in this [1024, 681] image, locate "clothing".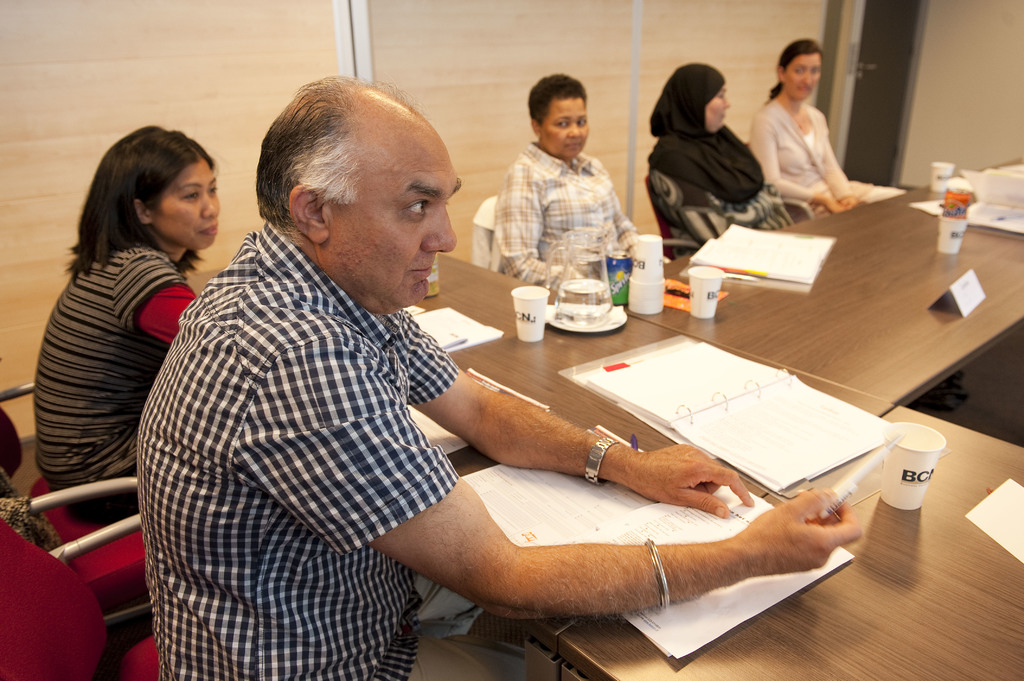
Bounding box: l=748, t=98, r=909, b=209.
